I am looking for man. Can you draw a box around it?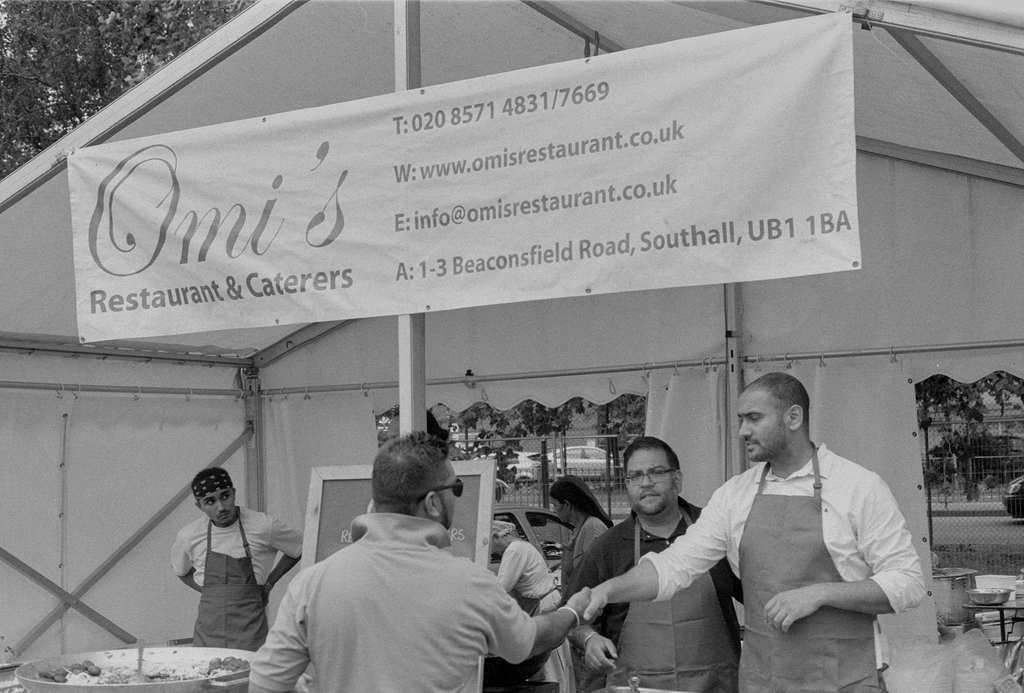
Sure, the bounding box is bbox=(262, 448, 569, 683).
